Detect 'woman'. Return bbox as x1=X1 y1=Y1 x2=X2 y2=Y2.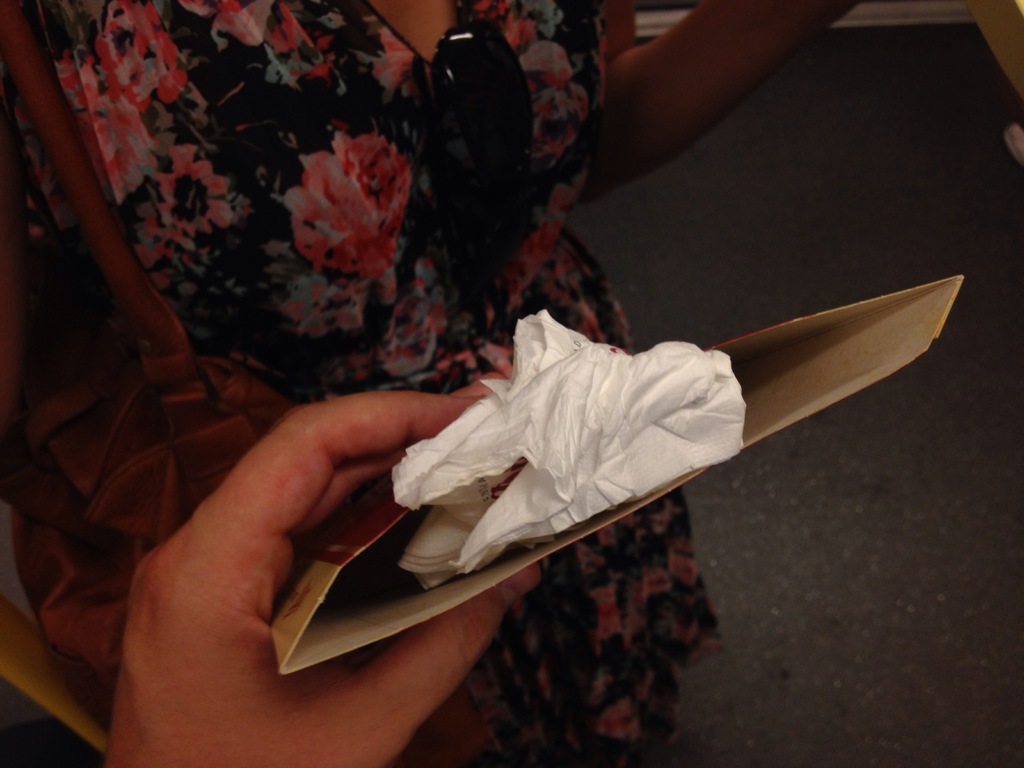
x1=0 y1=0 x2=856 y2=767.
